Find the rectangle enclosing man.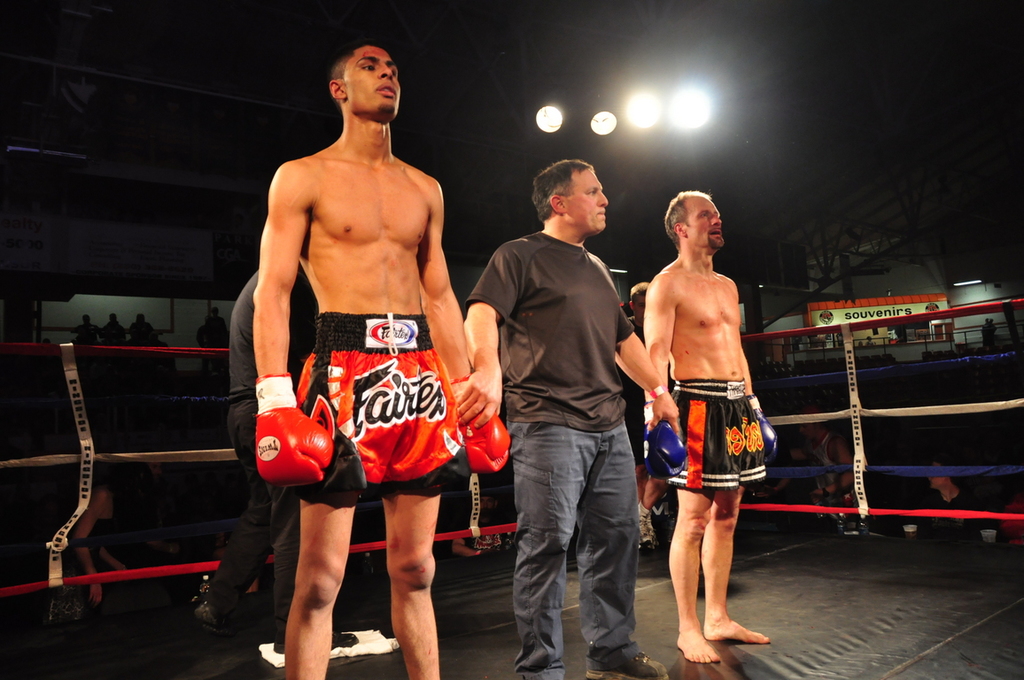
634/180/781/670.
